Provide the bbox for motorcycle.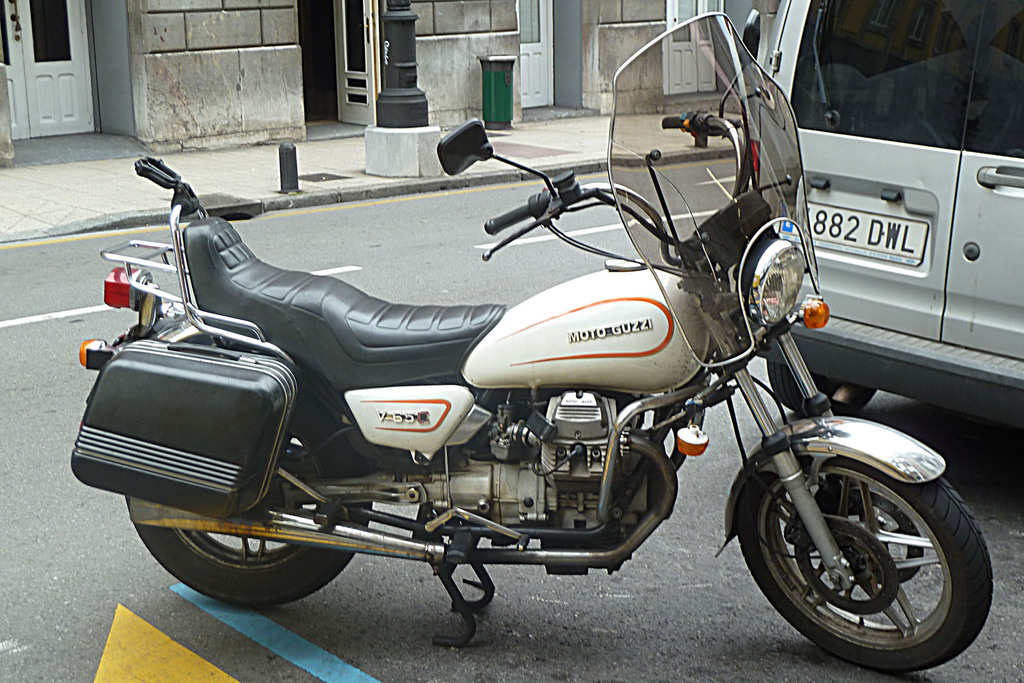
{"x1": 67, "y1": 1, "x2": 995, "y2": 675}.
